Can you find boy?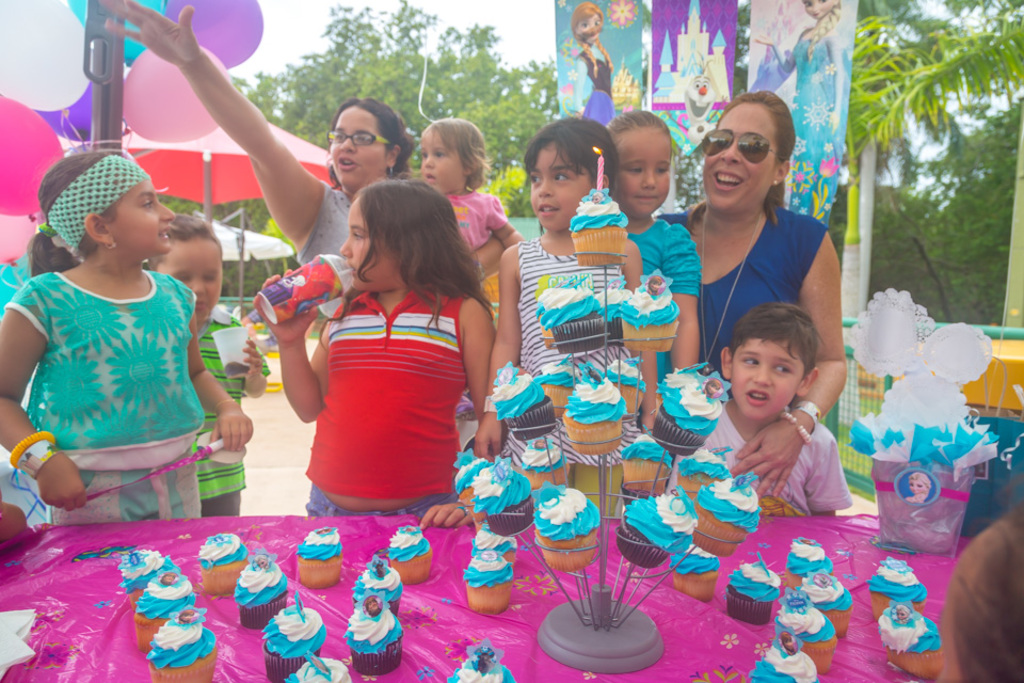
Yes, bounding box: (656, 295, 853, 520).
